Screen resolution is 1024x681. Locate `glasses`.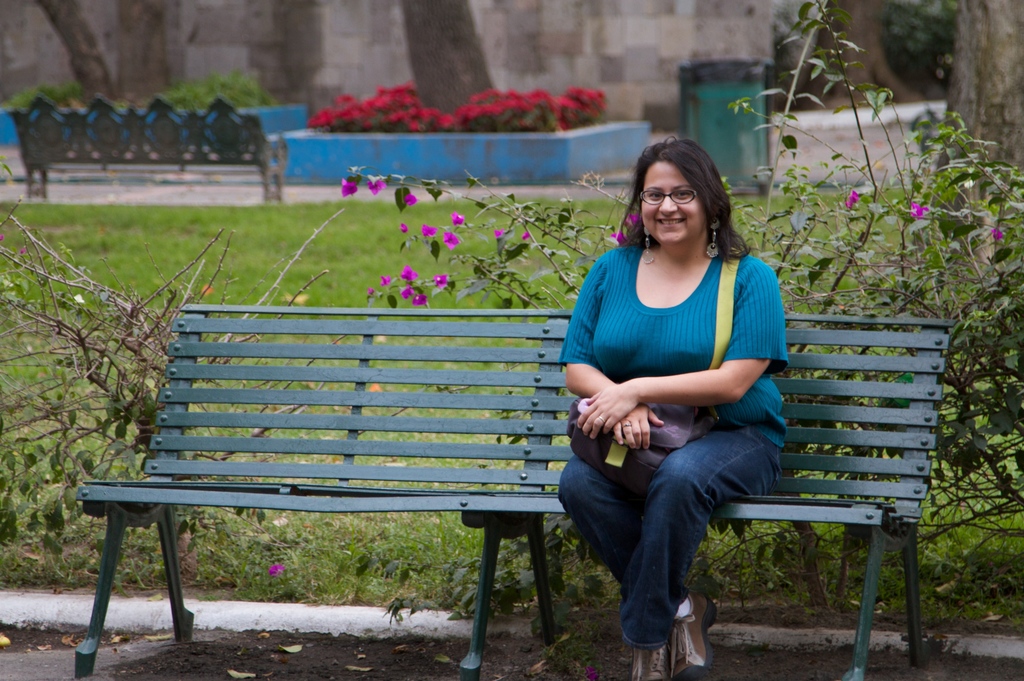
<bbox>640, 189, 692, 206</bbox>.
